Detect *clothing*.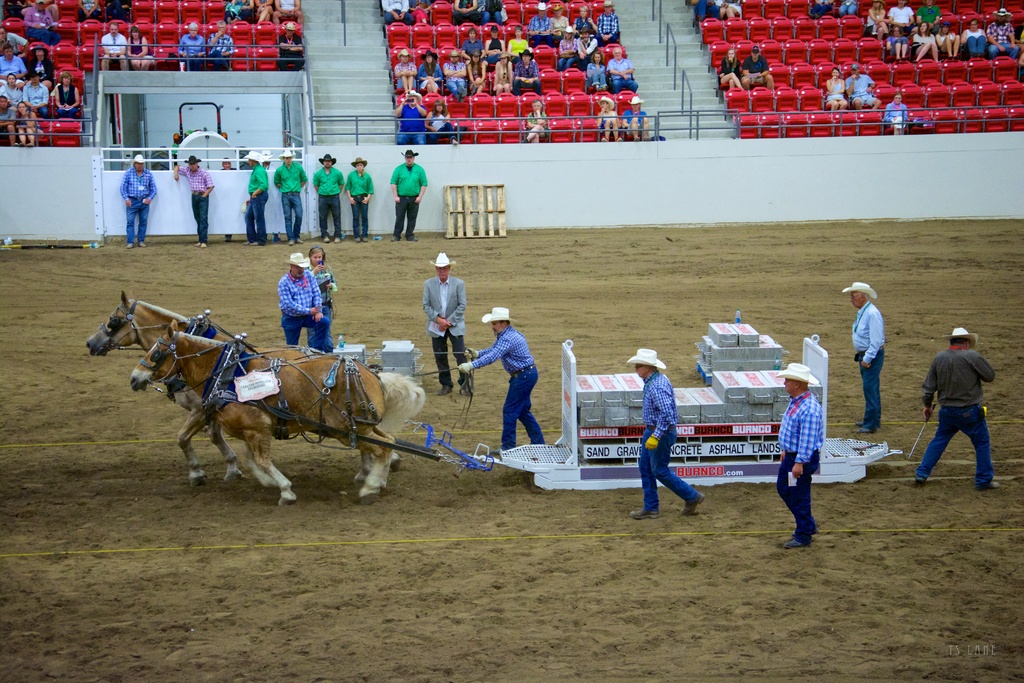
Detected at region(392, 157, 429, 237).
